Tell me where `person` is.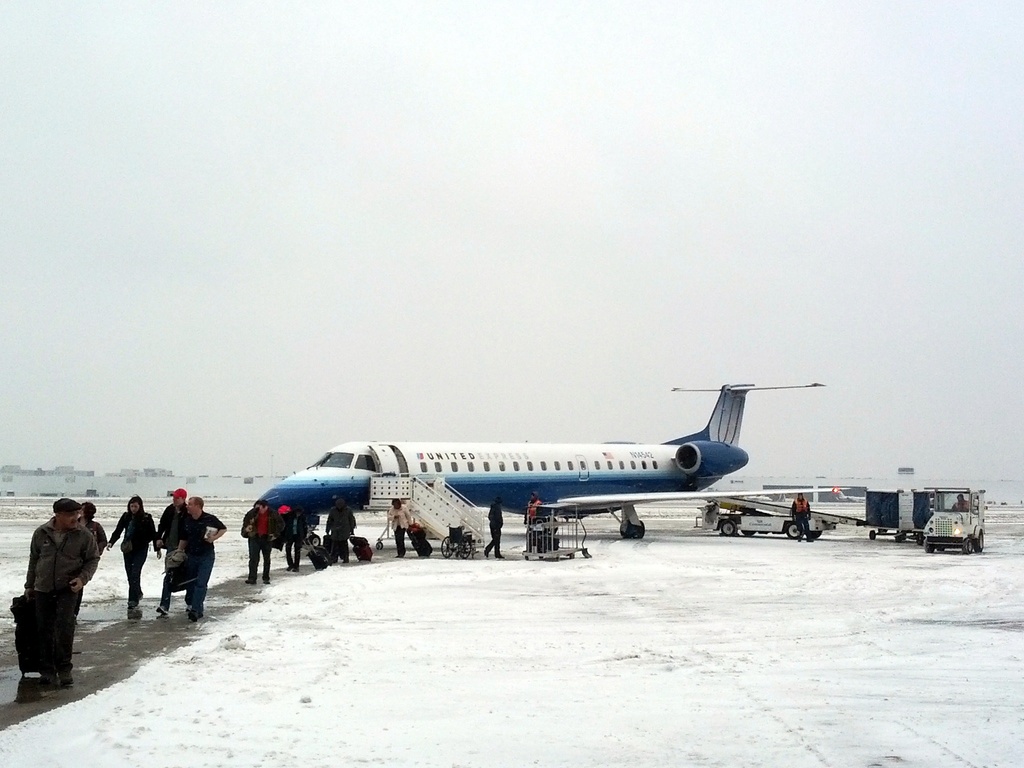
`person` is at {"x1": 152, "y1": 484, "x2": 190, "y2": 617}.
